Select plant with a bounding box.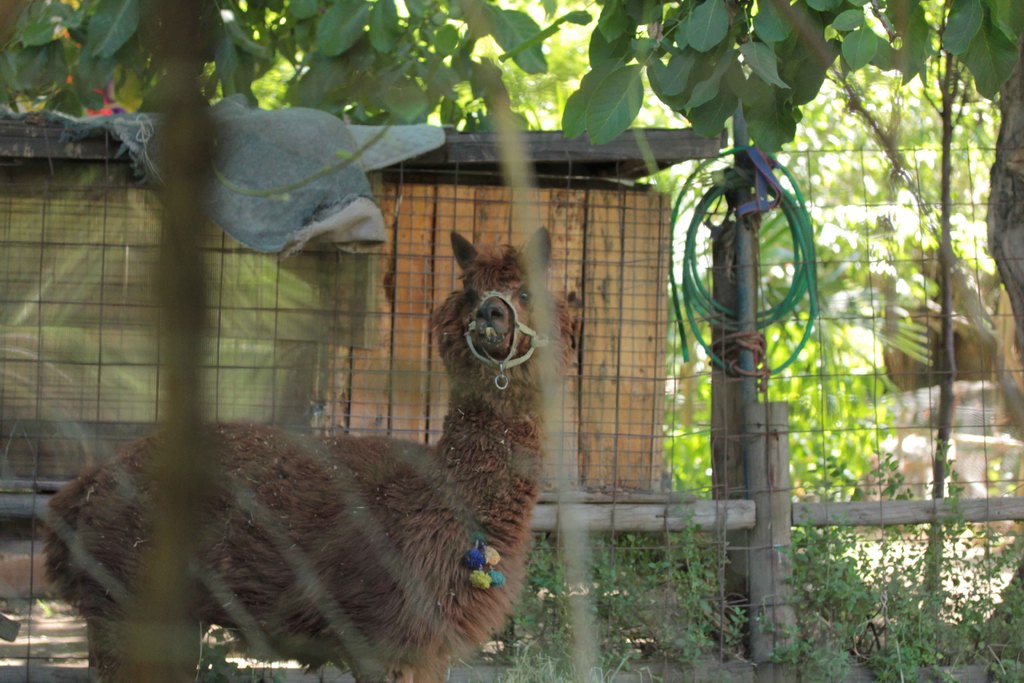
<bbox>778, 444, 1023, 682</bbox>.
